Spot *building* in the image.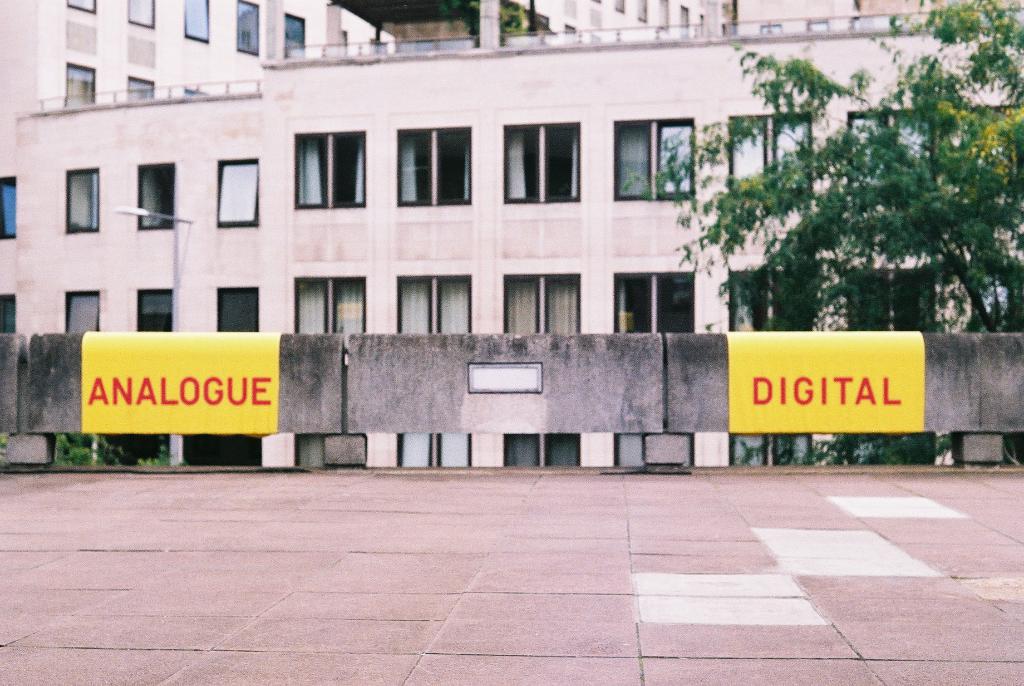
*building* found at locate(737, 0, 1023, 37).
